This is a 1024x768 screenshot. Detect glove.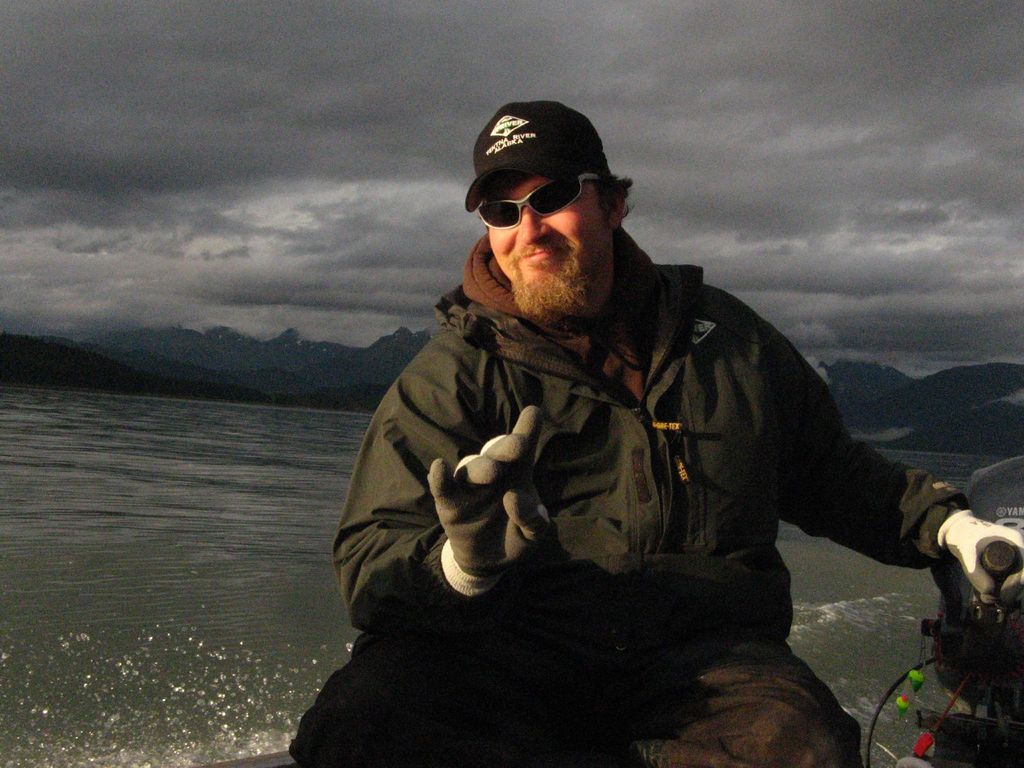
x1=428, y1=407, x2=550, y2=598.
